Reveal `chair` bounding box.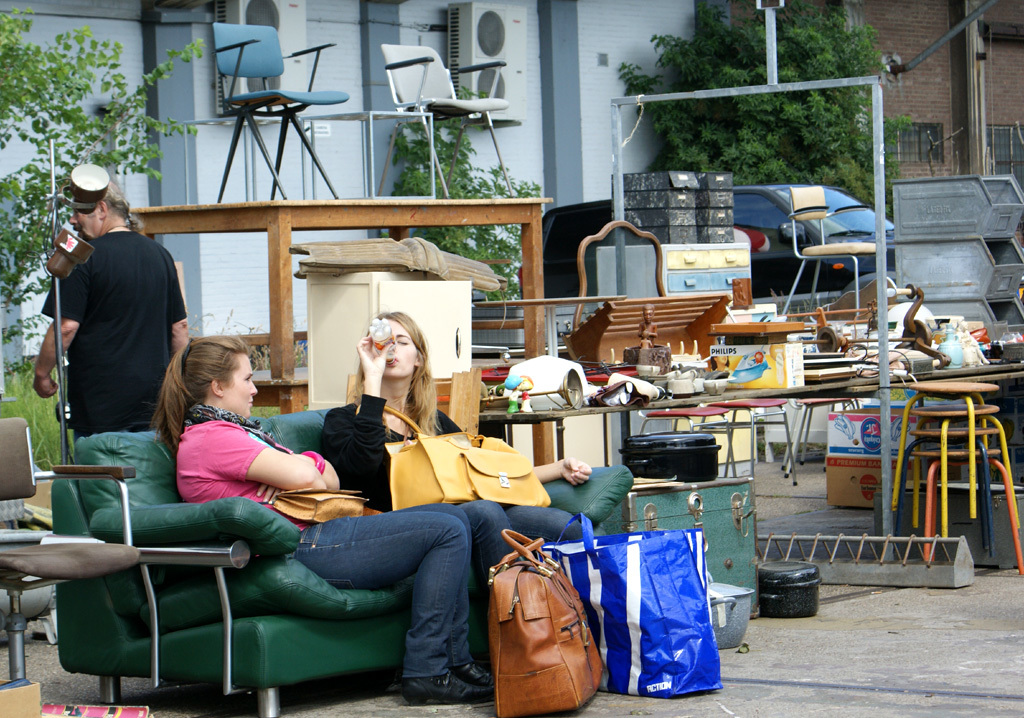
Revealed: locate(700, 398, 796, 487).
